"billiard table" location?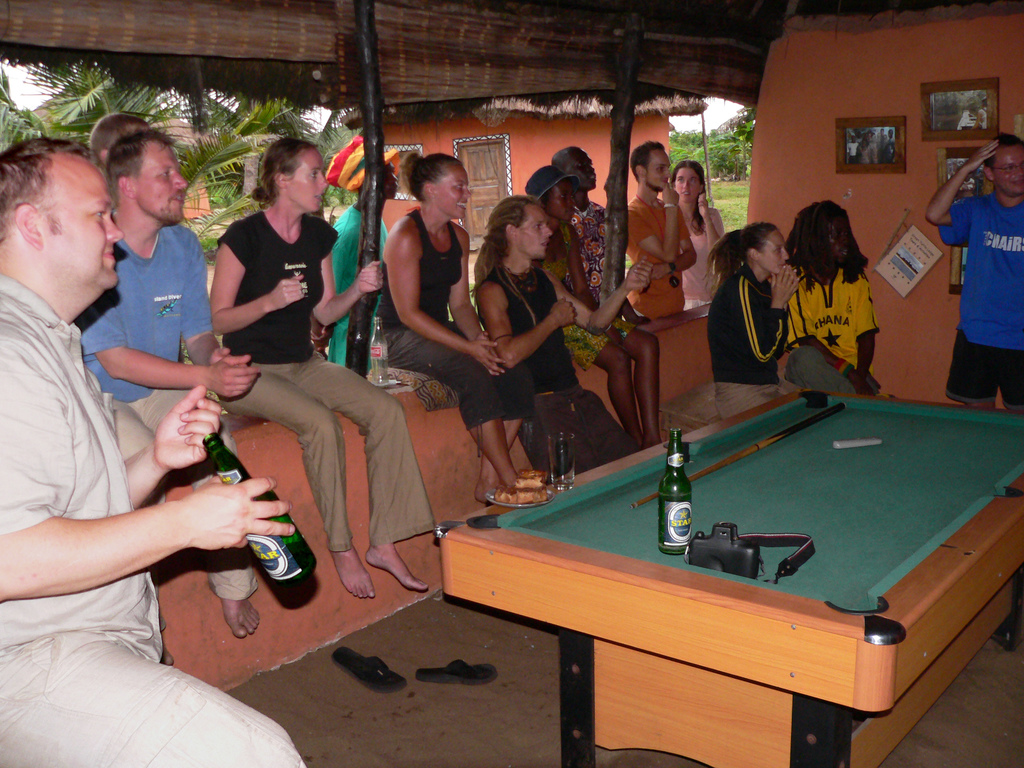
x1=433, y1=386, x2=1023, y2=767
